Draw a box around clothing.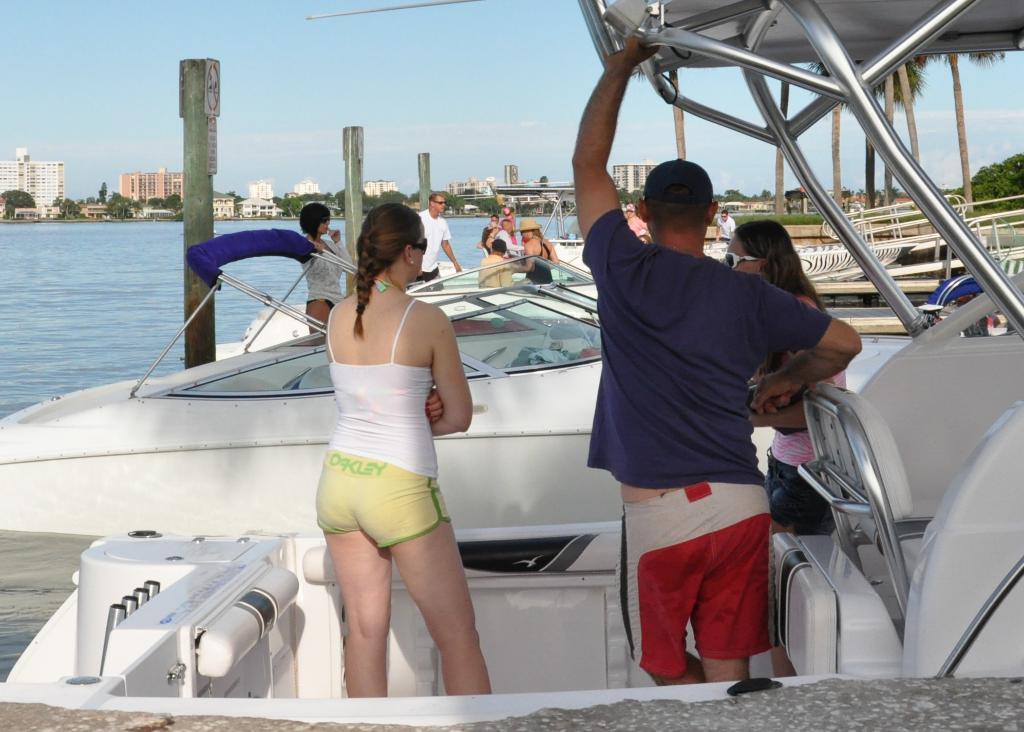
<box>755,362,844,532</box>.
